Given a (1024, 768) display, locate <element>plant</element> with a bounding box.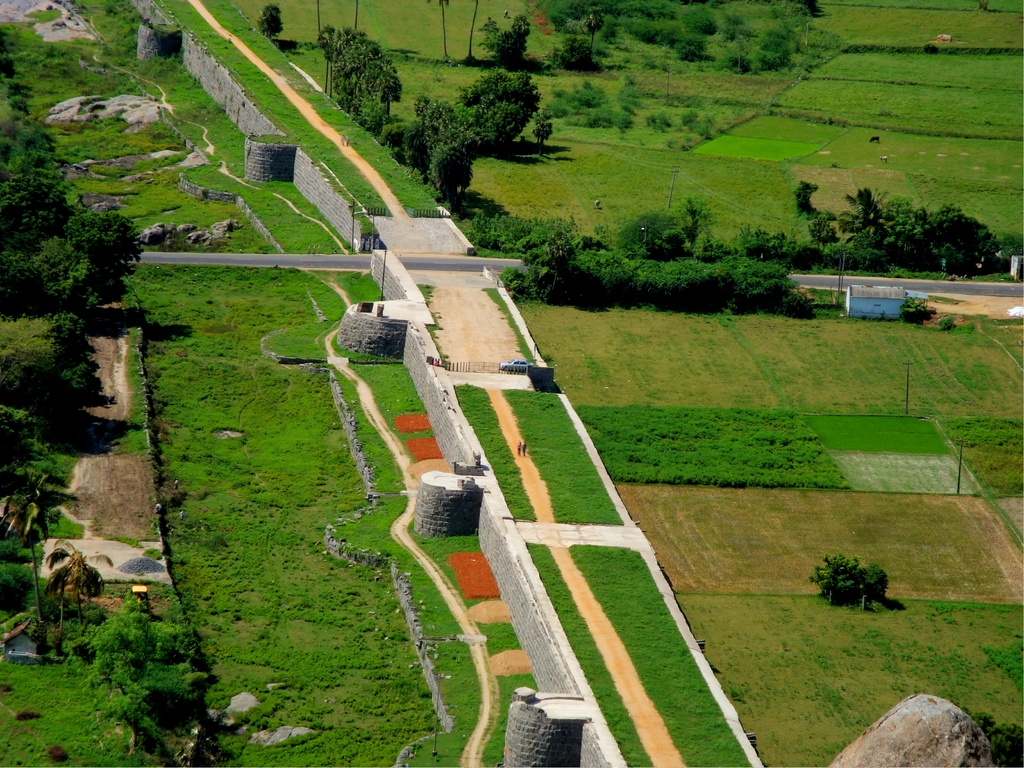
Located: rect(804, 544, 863, 609).
